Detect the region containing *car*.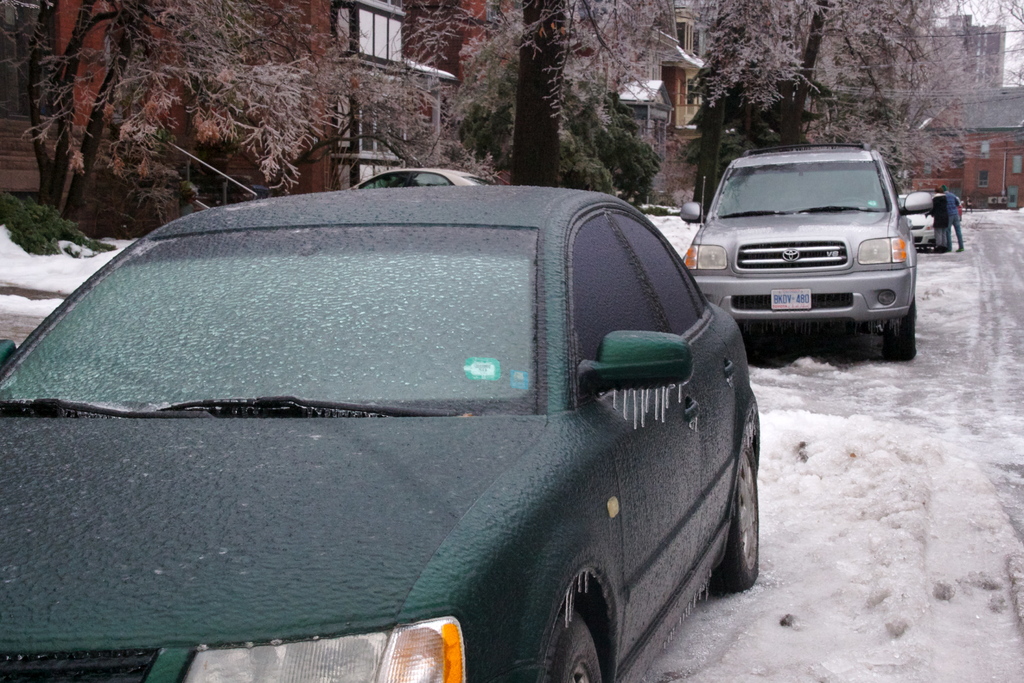
bbox=[683, 140, 922, 366].
